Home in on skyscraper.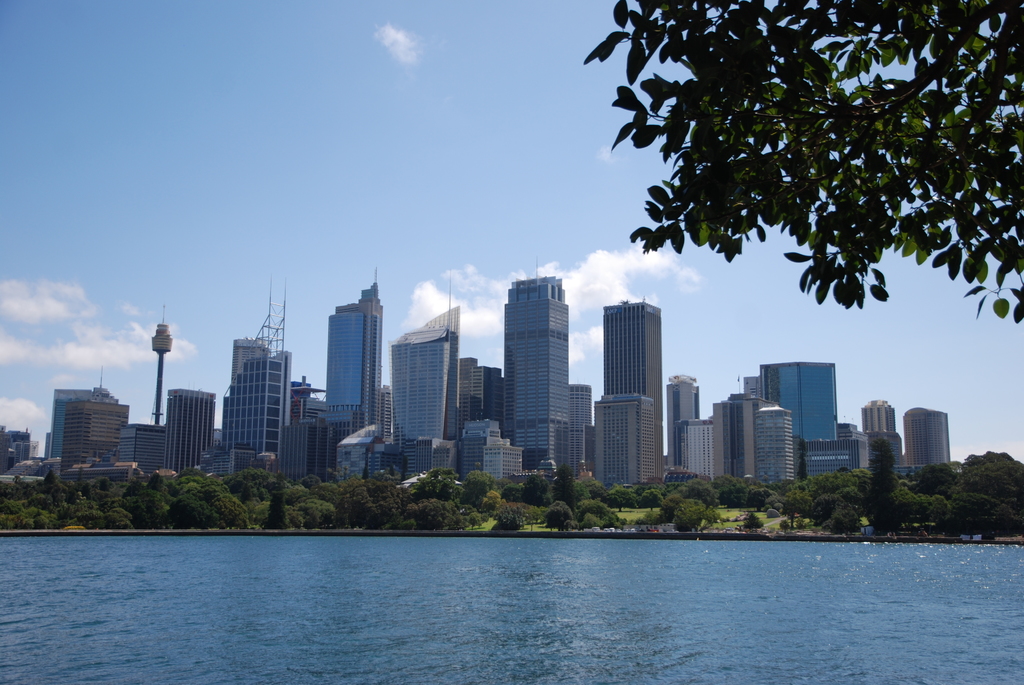
Homed in at {"left": 321, "top": 272, "right": 383, "bottom": 479}.
